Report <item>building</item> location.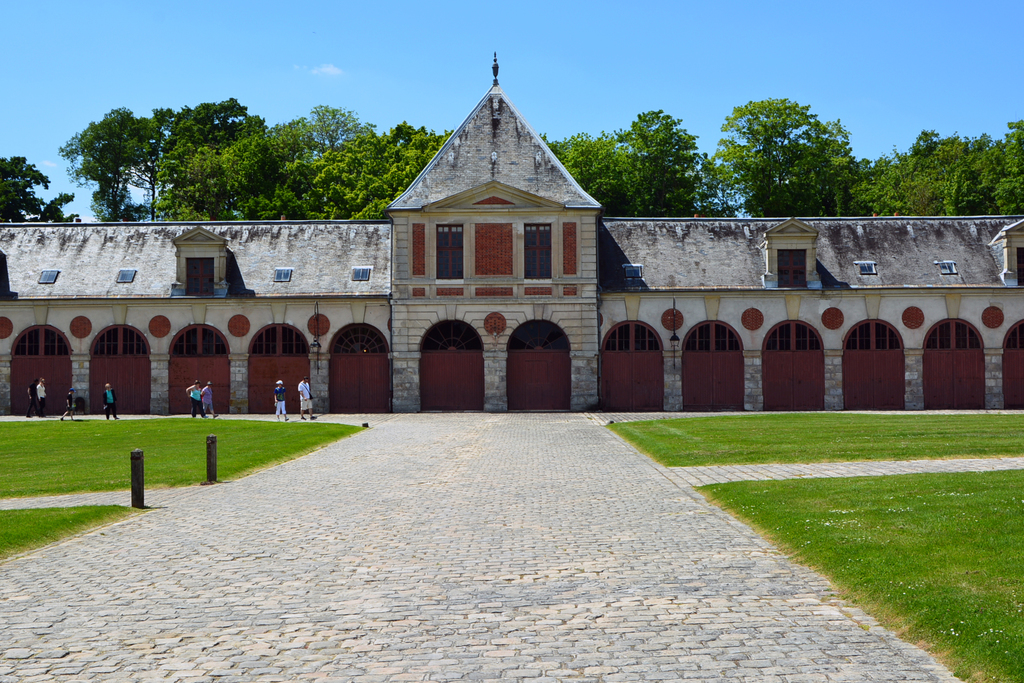
Report: {"left": 0, "top": 53, "right": 1023, "bottom": 413}.
